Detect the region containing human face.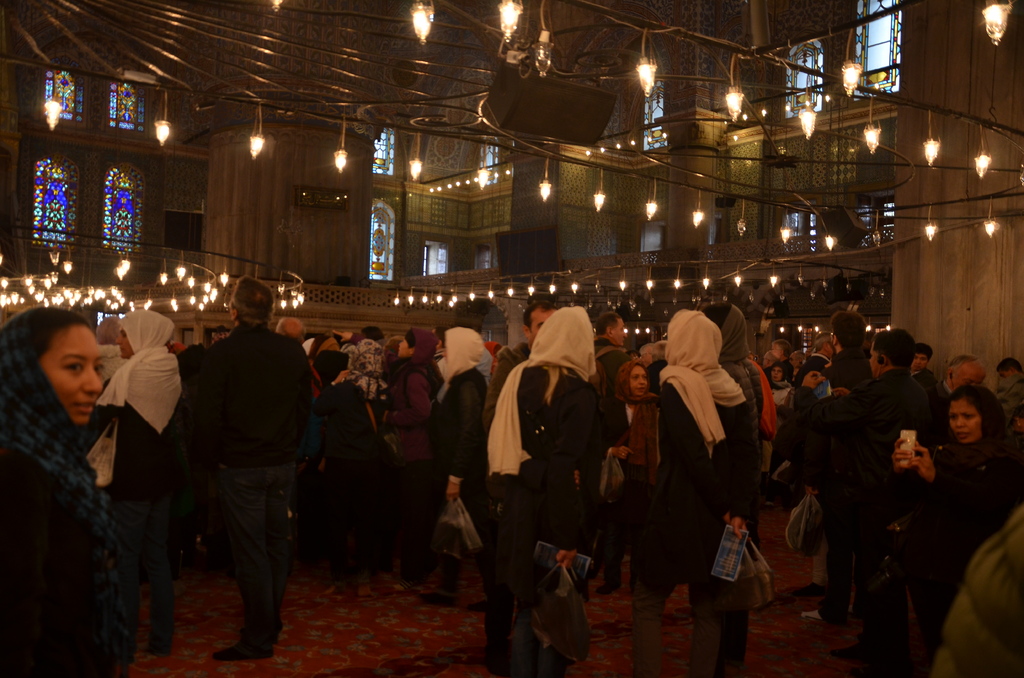
box=[115, 330, 134, 355].
